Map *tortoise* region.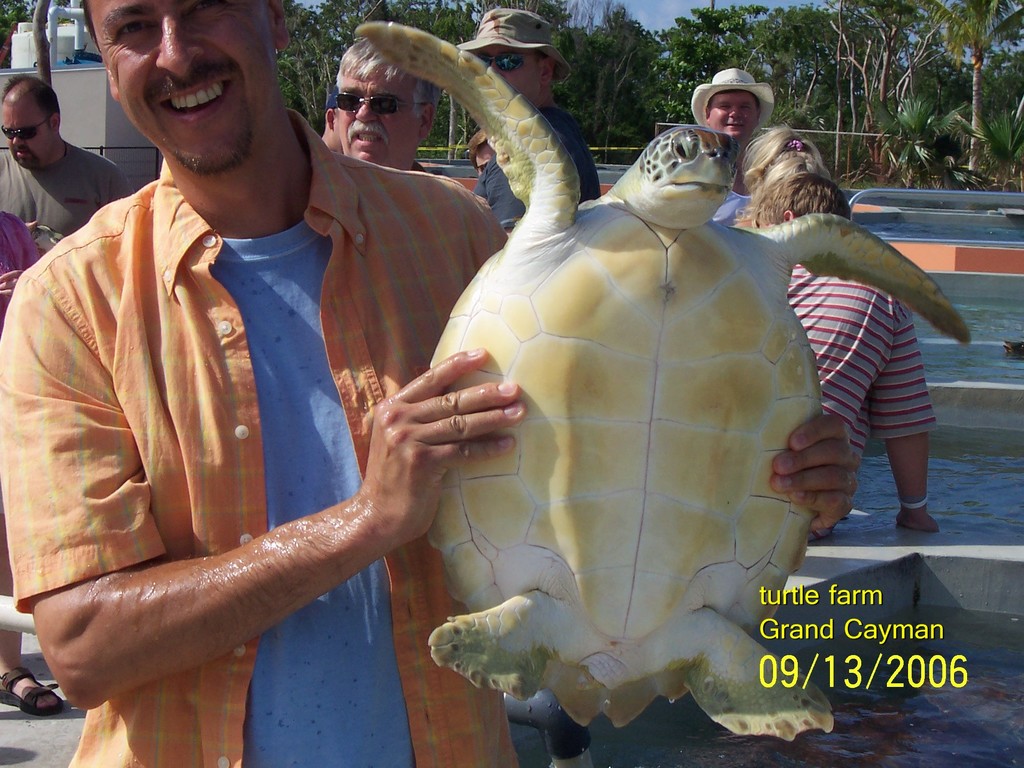
Mapped to box=[355, 19, 968, 738].
